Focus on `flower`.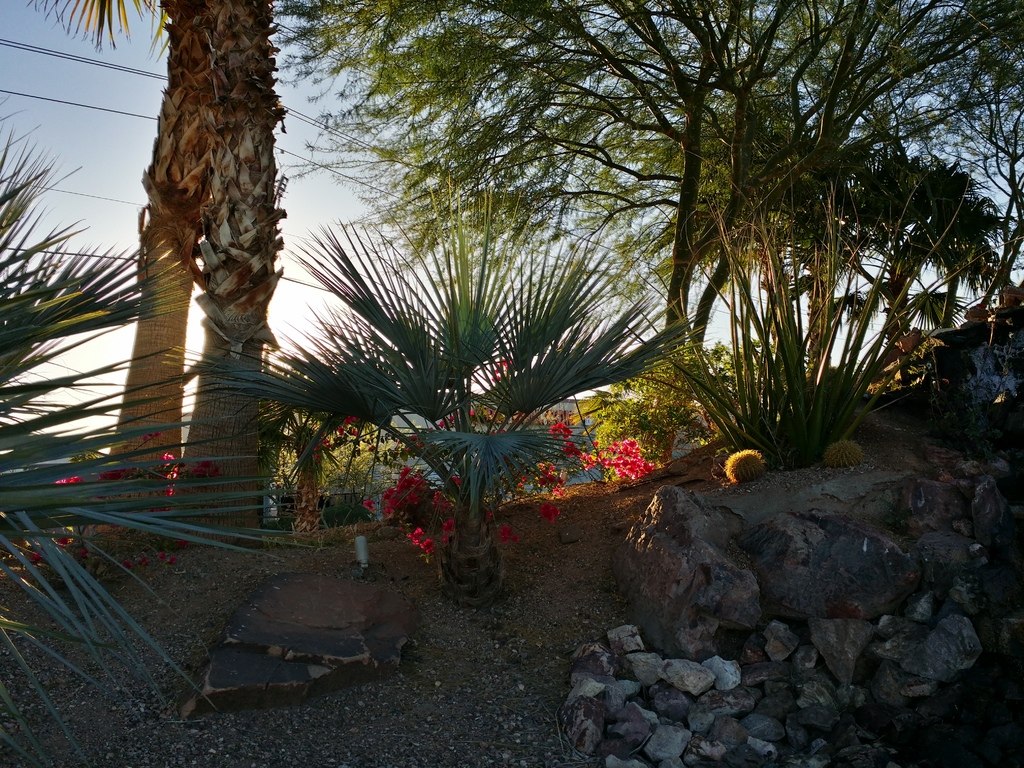
Focused at l=423, t=538, r=436, b=554.
